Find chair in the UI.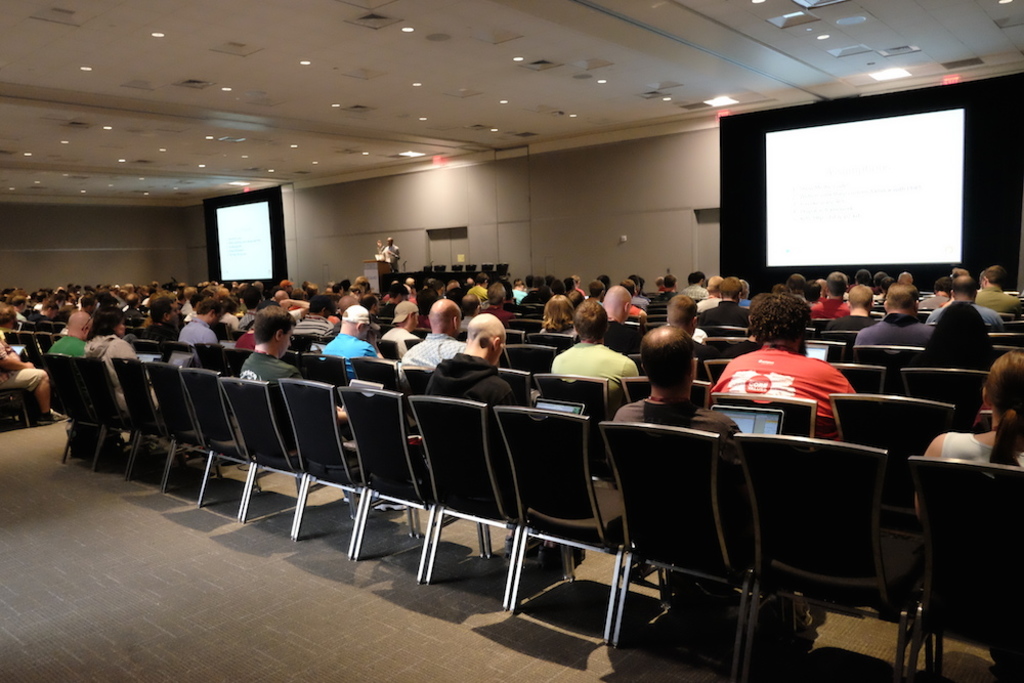
UI element at rect(742, 436, 929, 674).
